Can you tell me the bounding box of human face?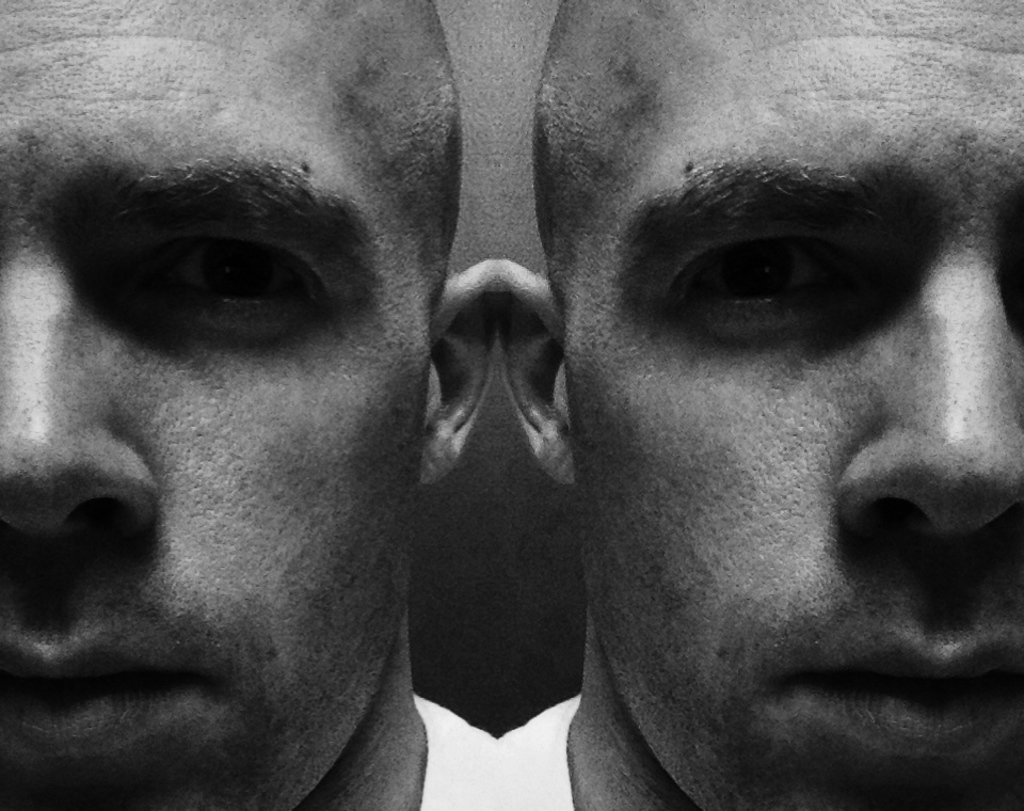
[569, 0, 1023, 810].
